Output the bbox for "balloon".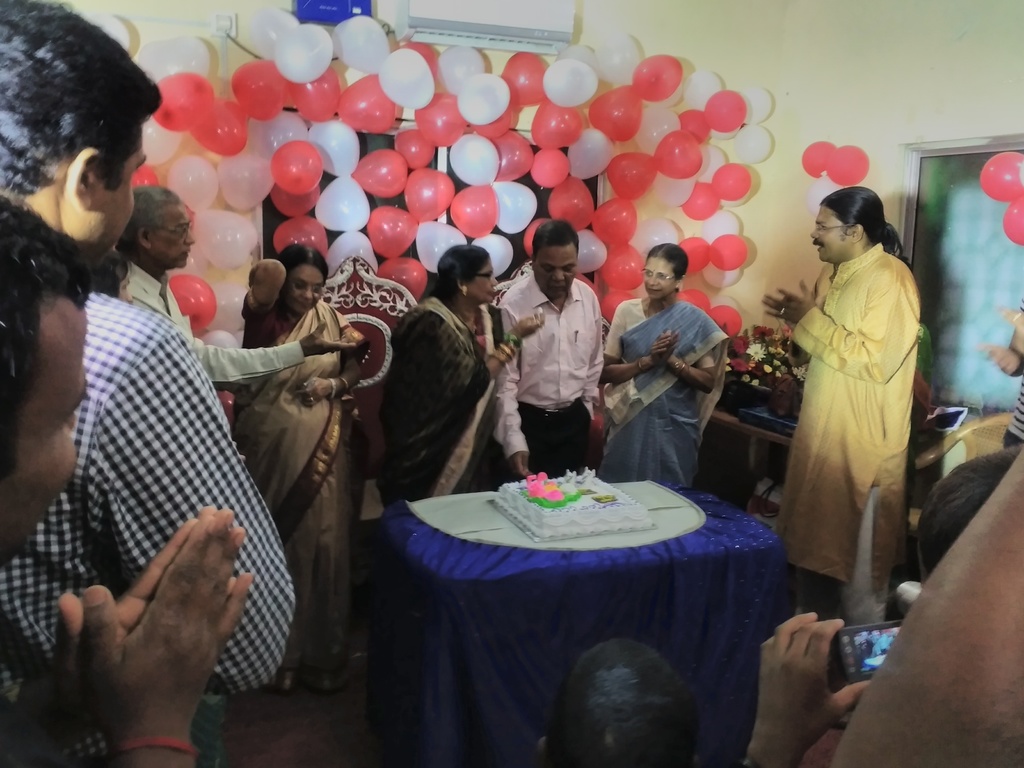
crop(634, 212, 683, 259).
